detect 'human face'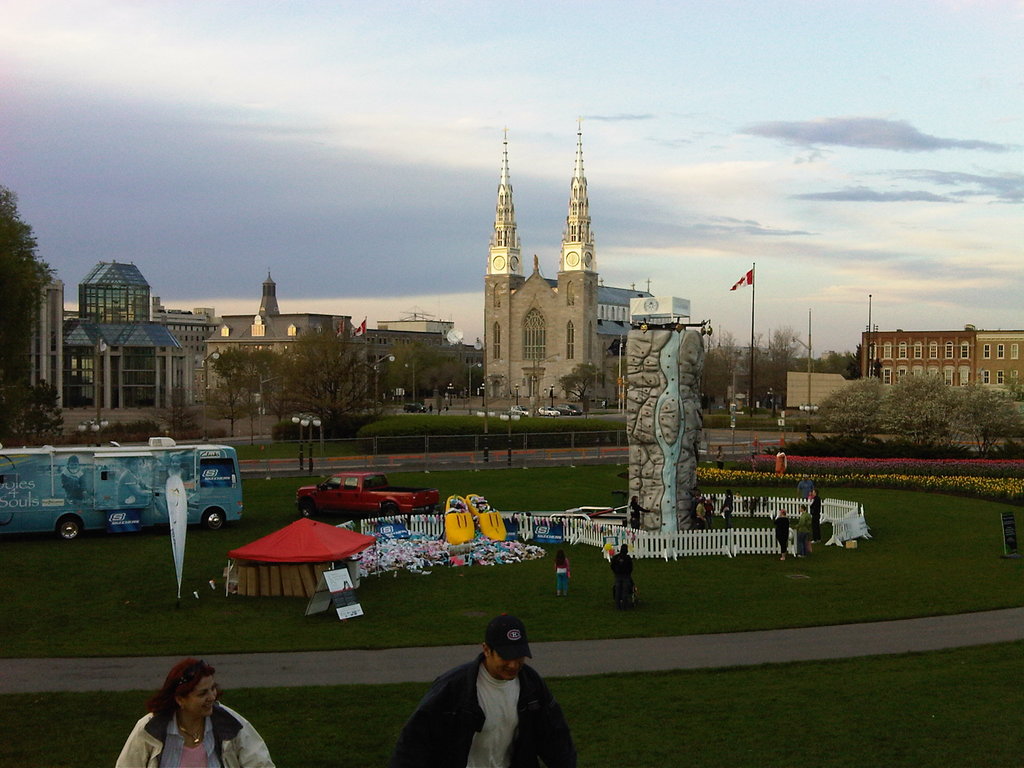
box=[486, 650, 525, 679]
